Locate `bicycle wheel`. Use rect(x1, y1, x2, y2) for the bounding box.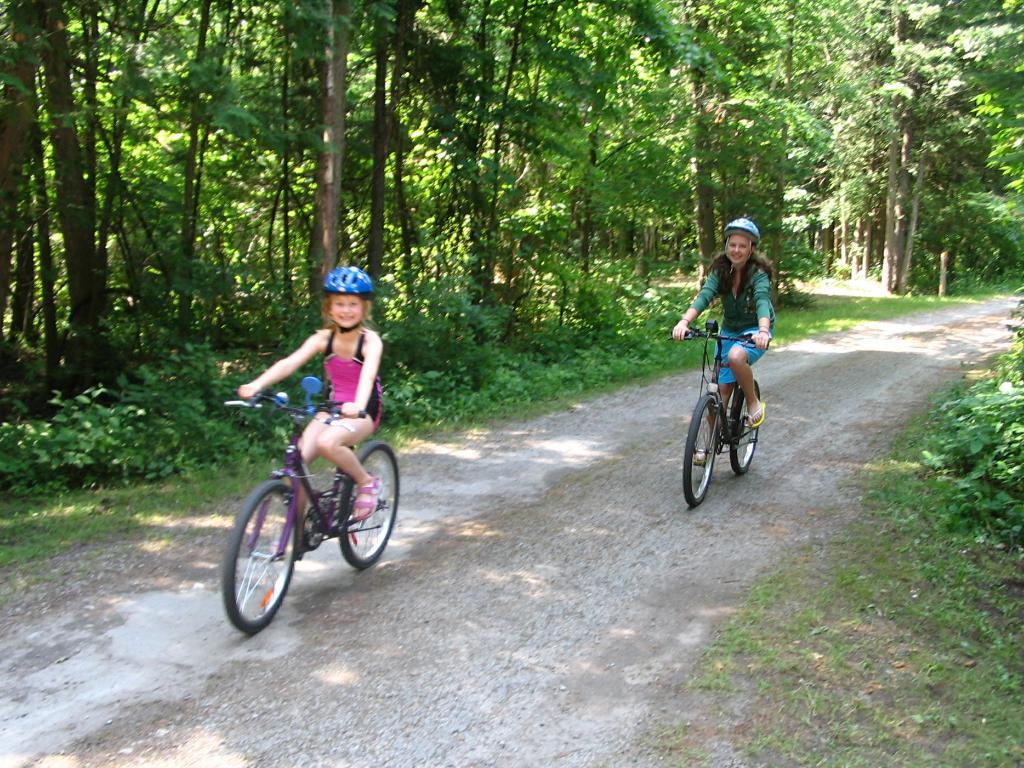
rect(335, 444, 403, 568).
